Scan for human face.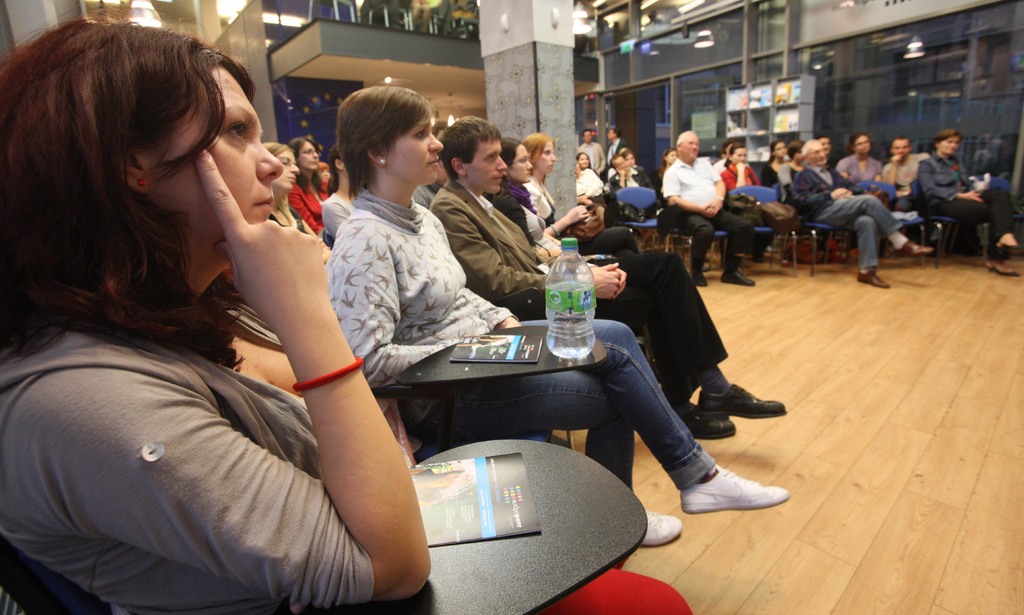
Scan result: left=812, top=142, right=829, bottom=163.
